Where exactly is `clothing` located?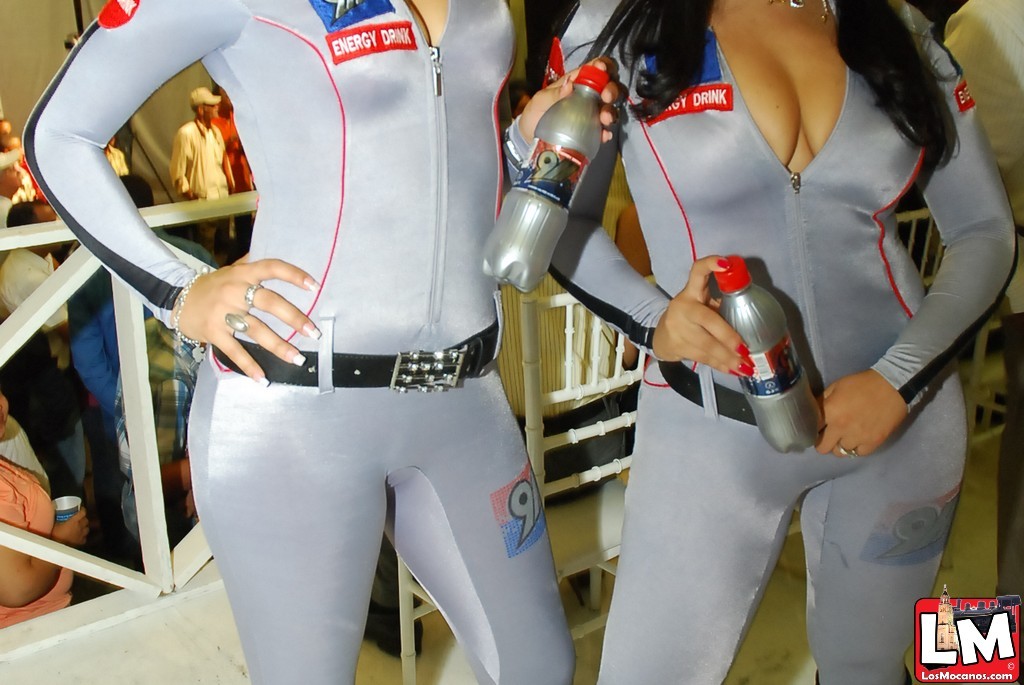
Its bounding box is 205 102 257 200.
